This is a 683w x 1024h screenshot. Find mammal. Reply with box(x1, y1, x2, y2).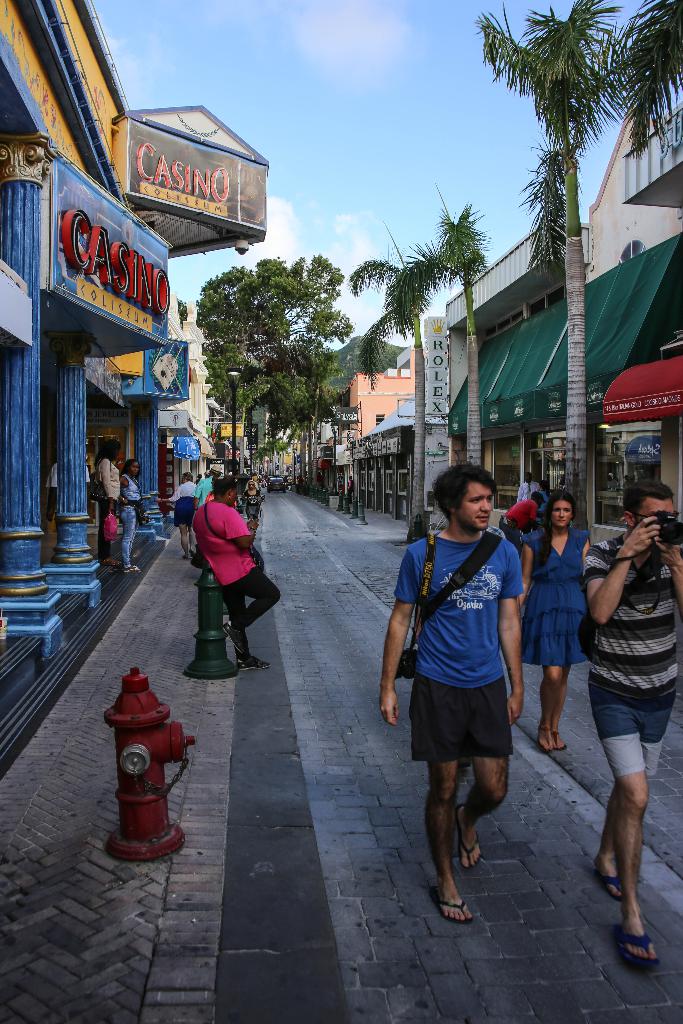
box(154, 468, 196, 557).
